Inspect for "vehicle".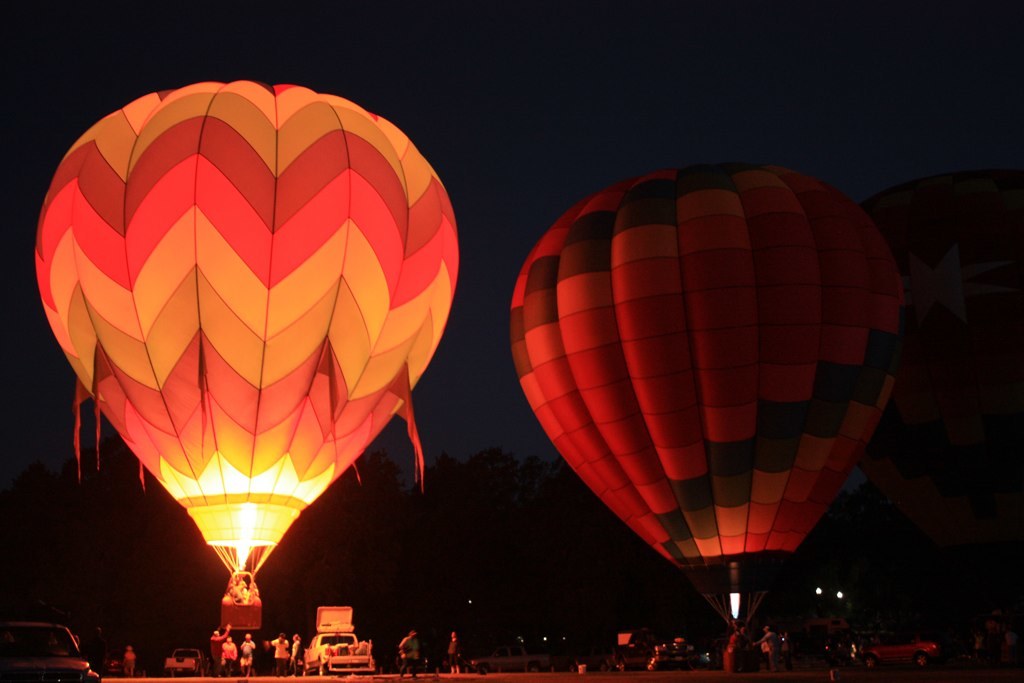
Inspection: crop(305, 601, 380, 677).
